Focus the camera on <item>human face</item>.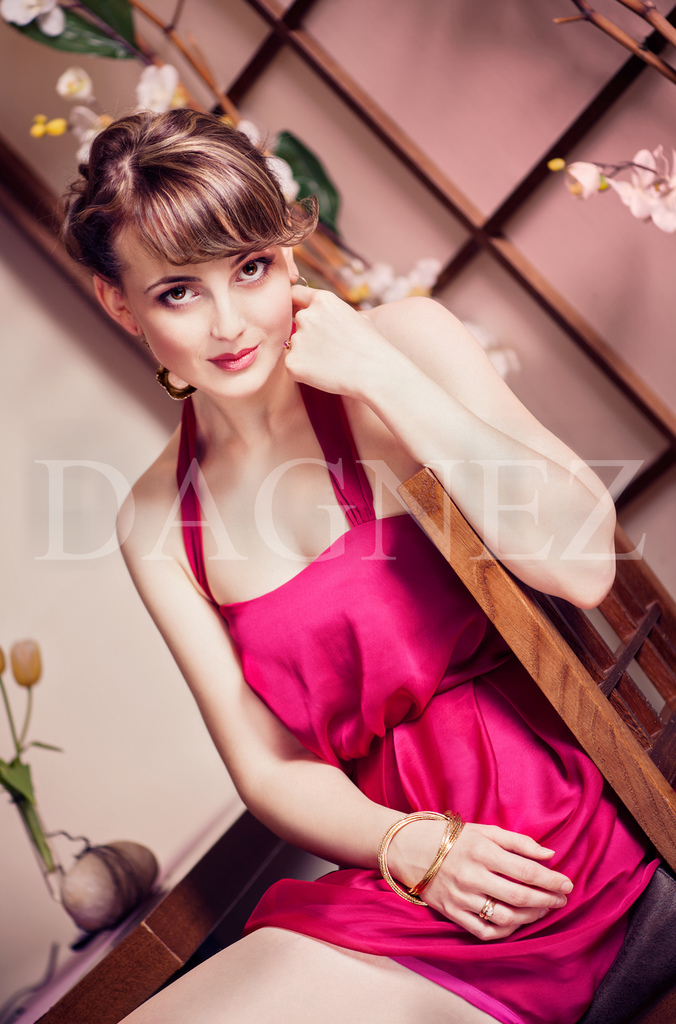
Focus region: box=[106, 205, 312, 388].
